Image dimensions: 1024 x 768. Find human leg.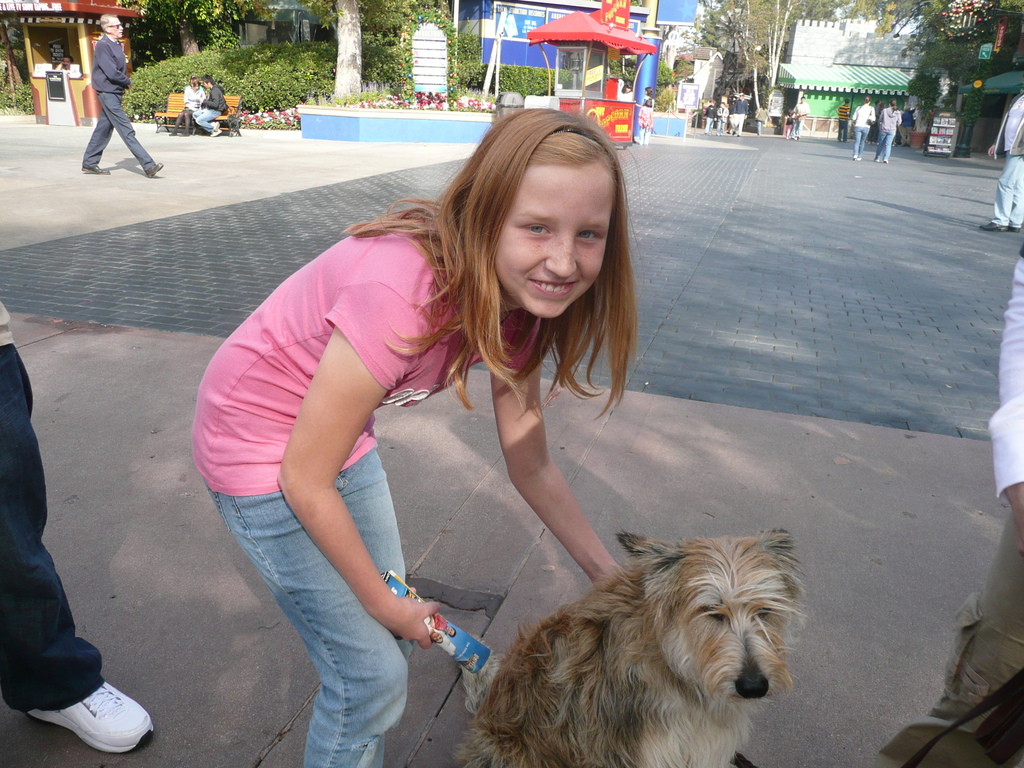
select_region(117, 97, 164, 178).
